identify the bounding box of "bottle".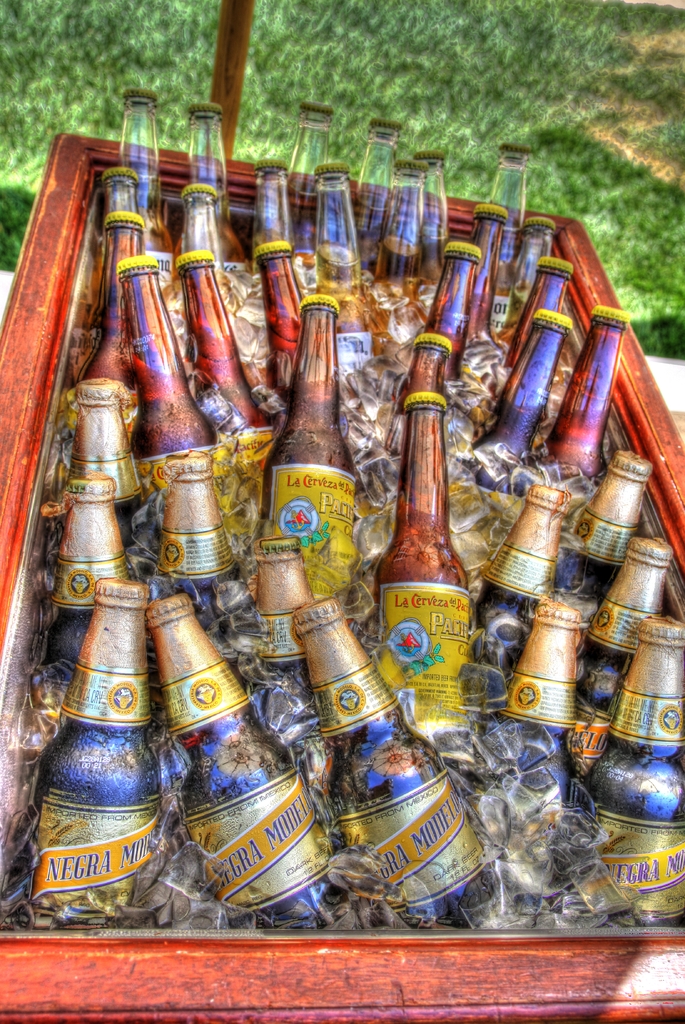
<box>558,525,675,774</box>.
